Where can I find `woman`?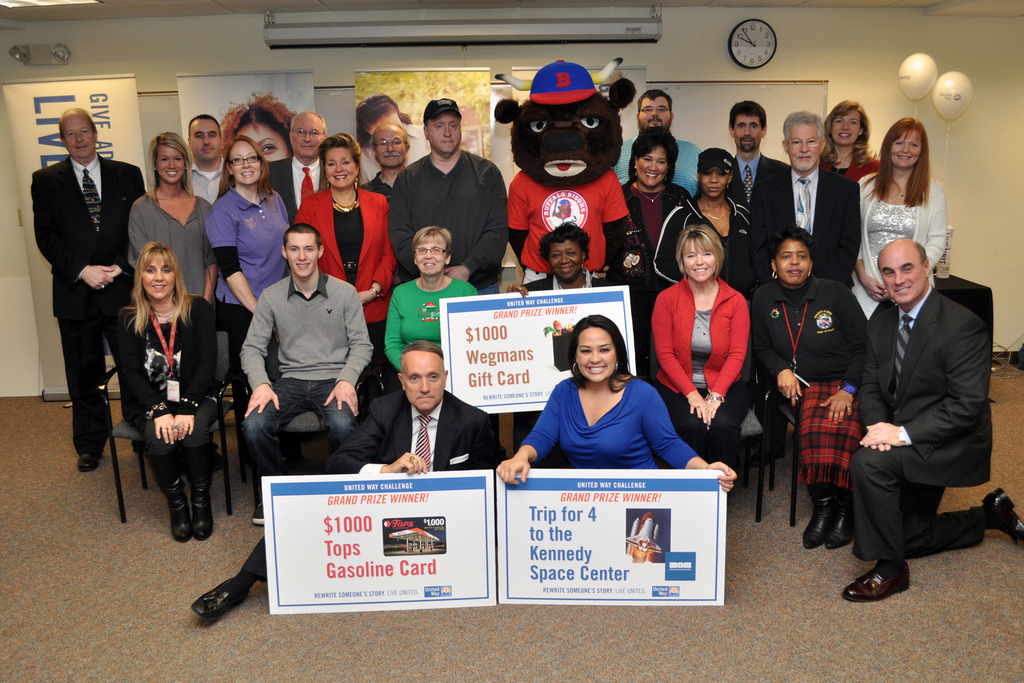
You can find it at bbox=[204, 133, 292, 317].
